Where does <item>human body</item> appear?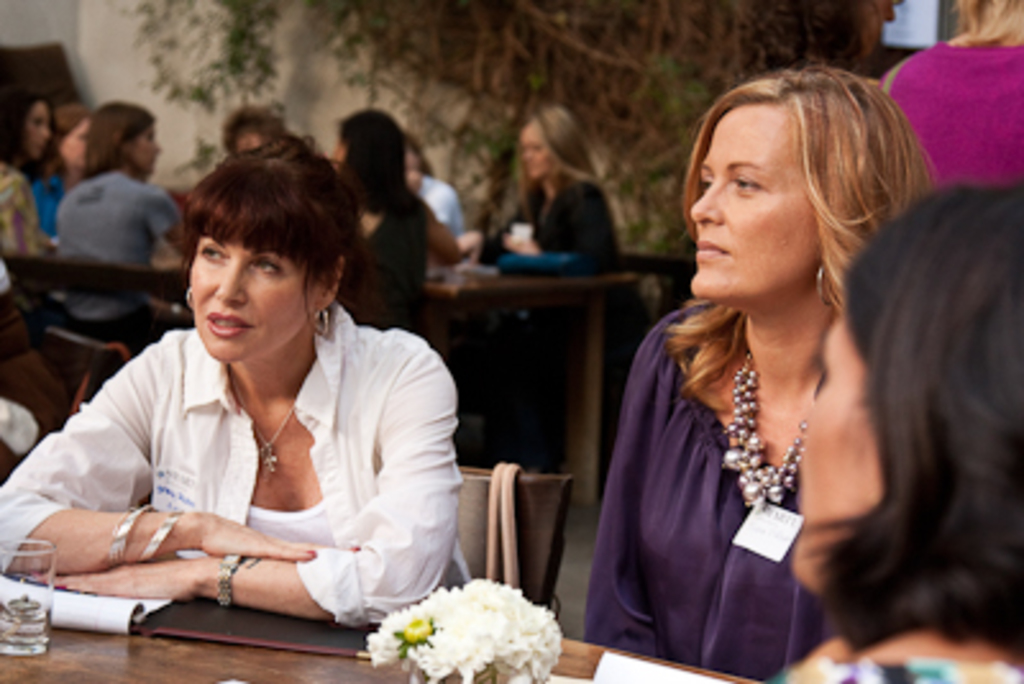
Appears at crop(489, 102, 622, 264).
